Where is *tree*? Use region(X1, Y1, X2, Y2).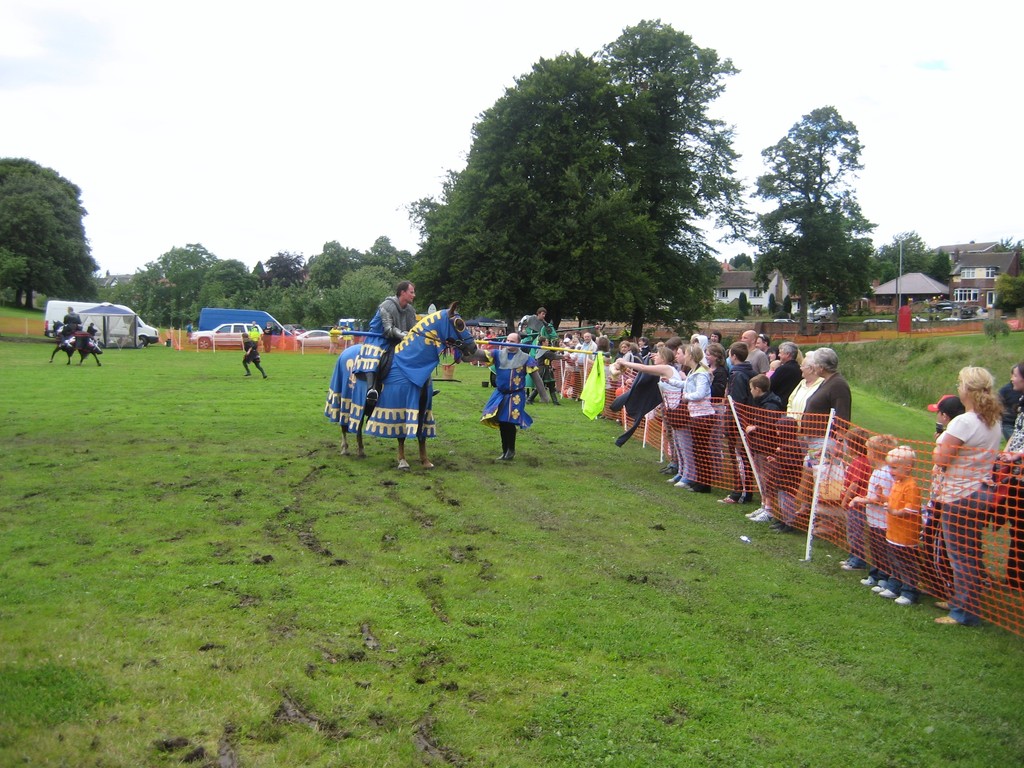
region(262, 259, 305, 285).
